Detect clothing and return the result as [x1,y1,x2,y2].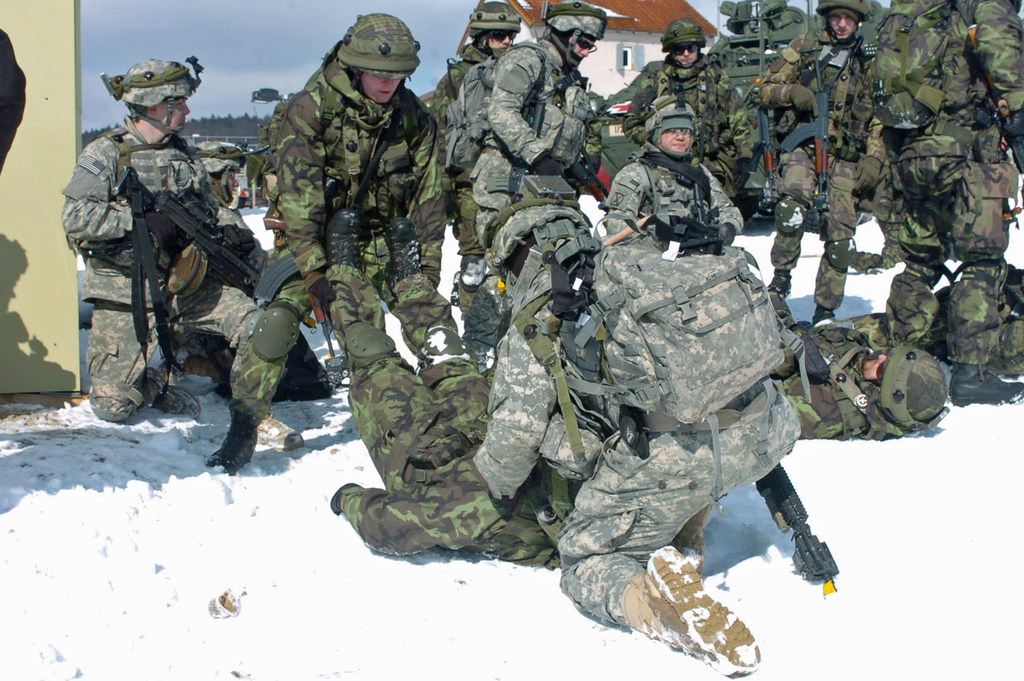
[776,313,894,442].
